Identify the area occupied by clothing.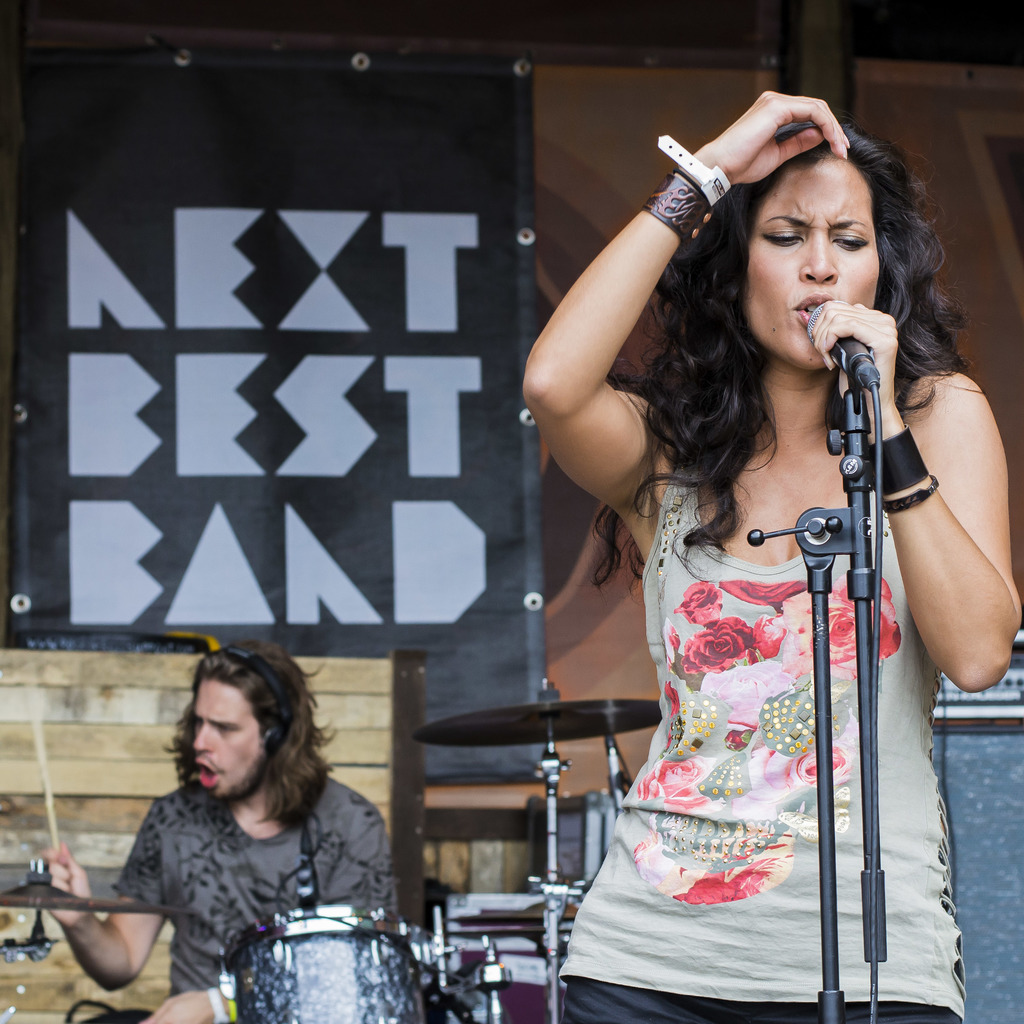
Area: crop(103, 774, 387, 1021).
